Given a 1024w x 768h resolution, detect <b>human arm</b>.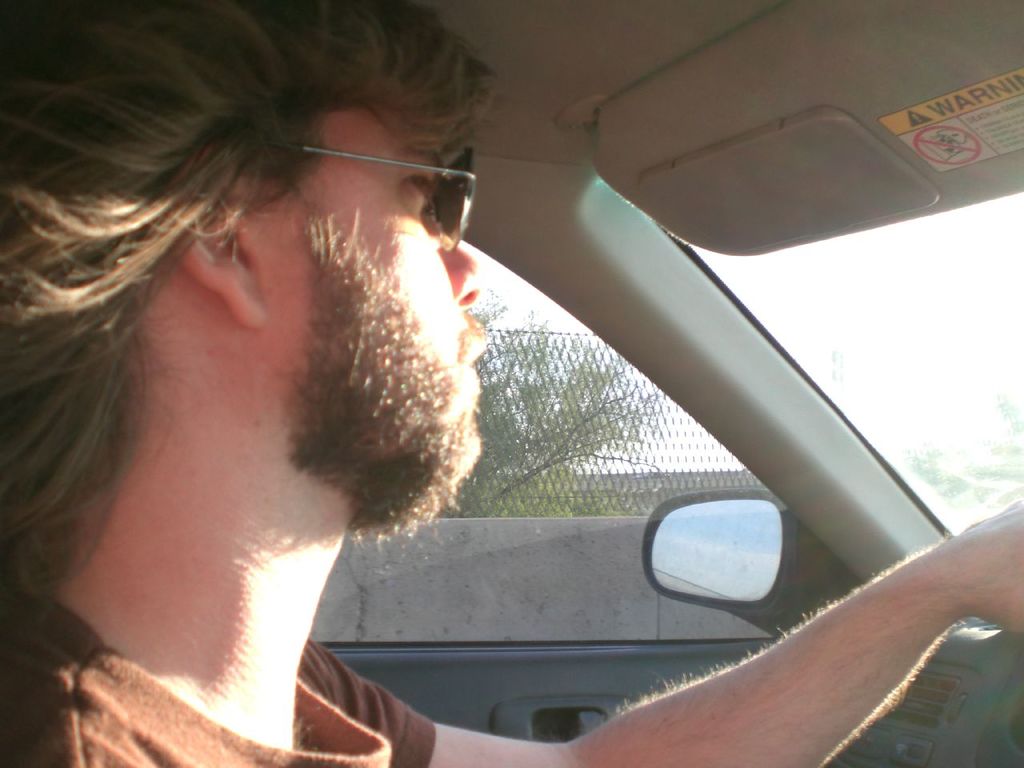
detection(300, 496, 1023, 763).
